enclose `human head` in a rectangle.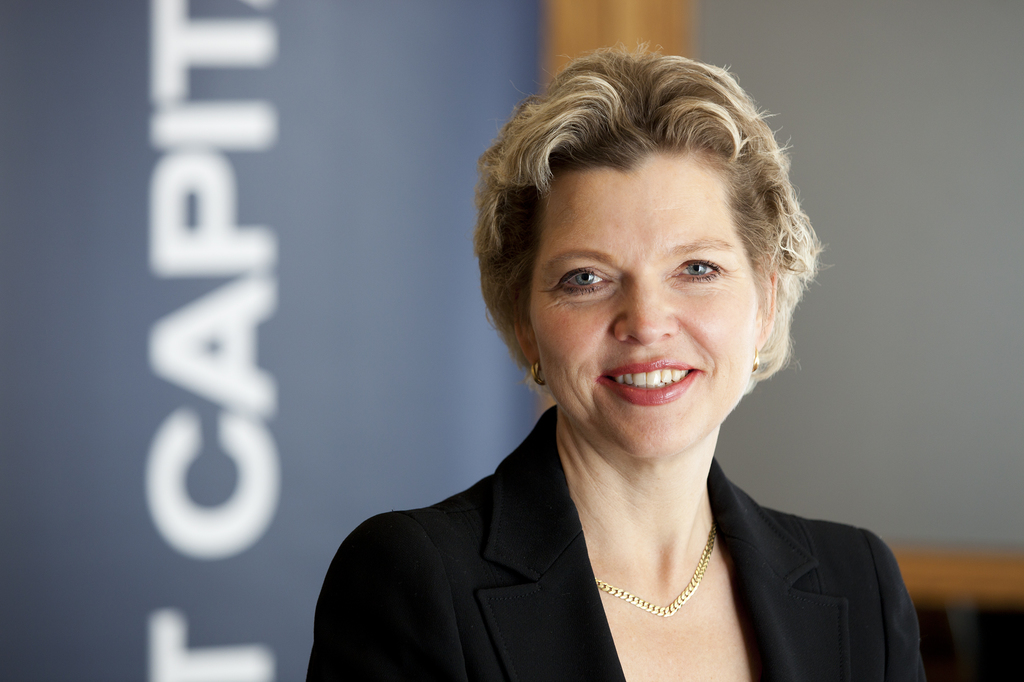
<bbox>490, 52, 804, 445</bbox>.
